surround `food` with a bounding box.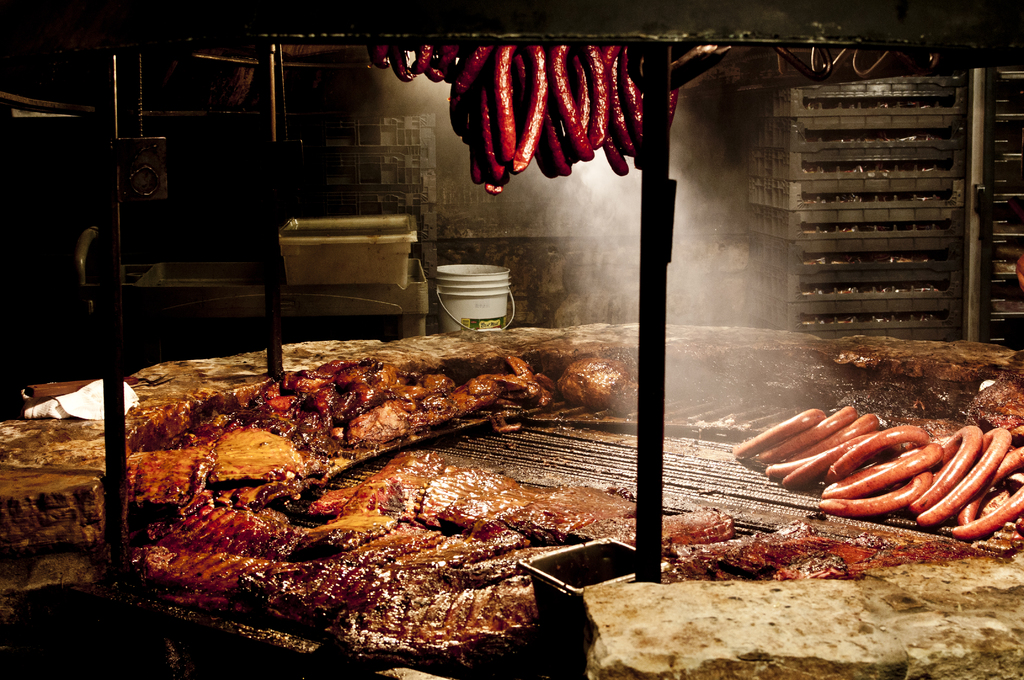
rect(125, 340, 617, 630).
